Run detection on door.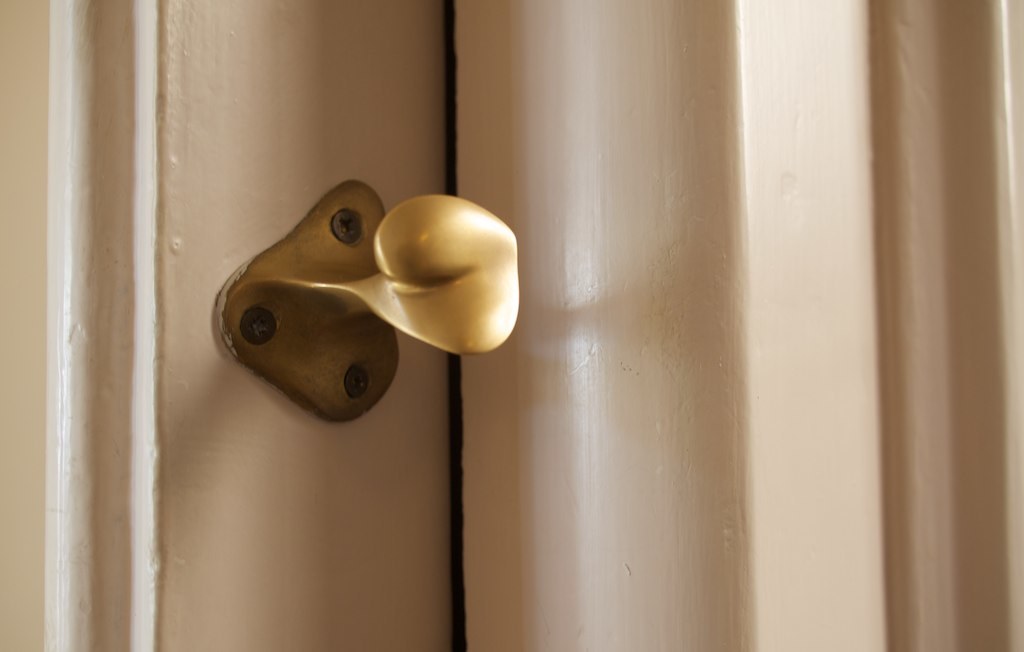
Result: <bbox>0, 0, 1023, 651</bbox>.
